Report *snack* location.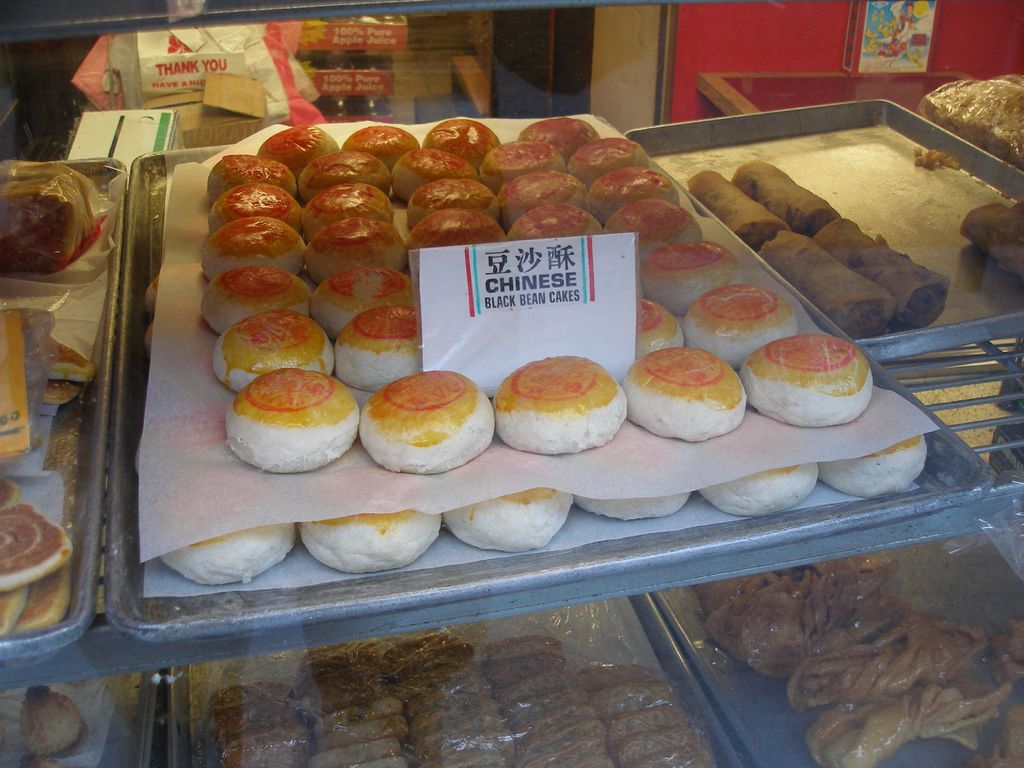
Report: [12, 702, 100, 767].
